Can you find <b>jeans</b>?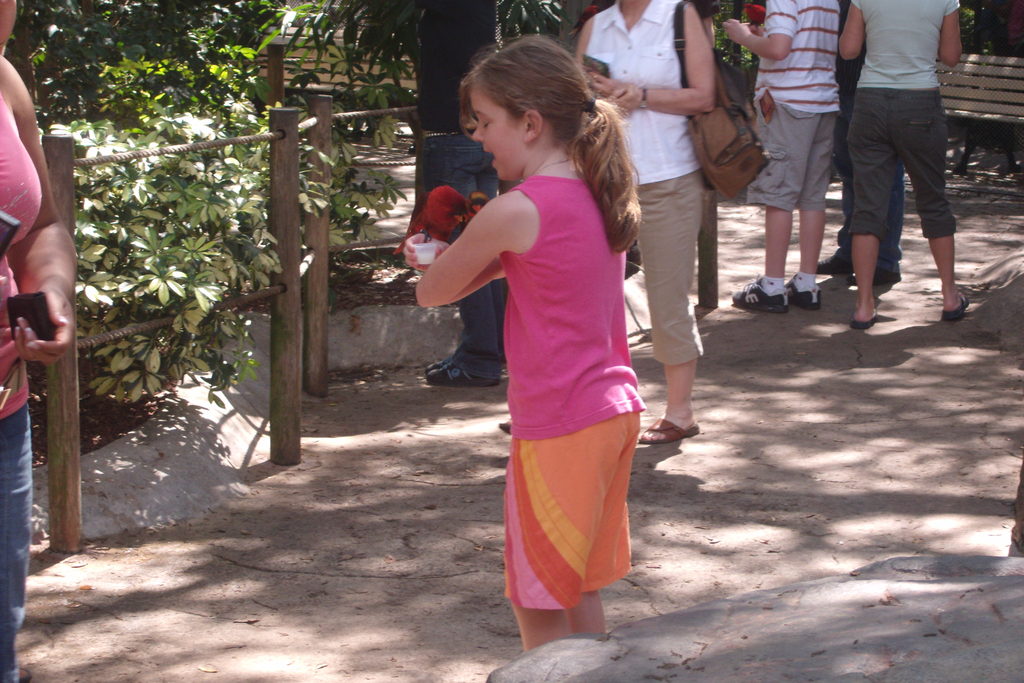
Yes, bounding box: (419, 124, 508, 362).
